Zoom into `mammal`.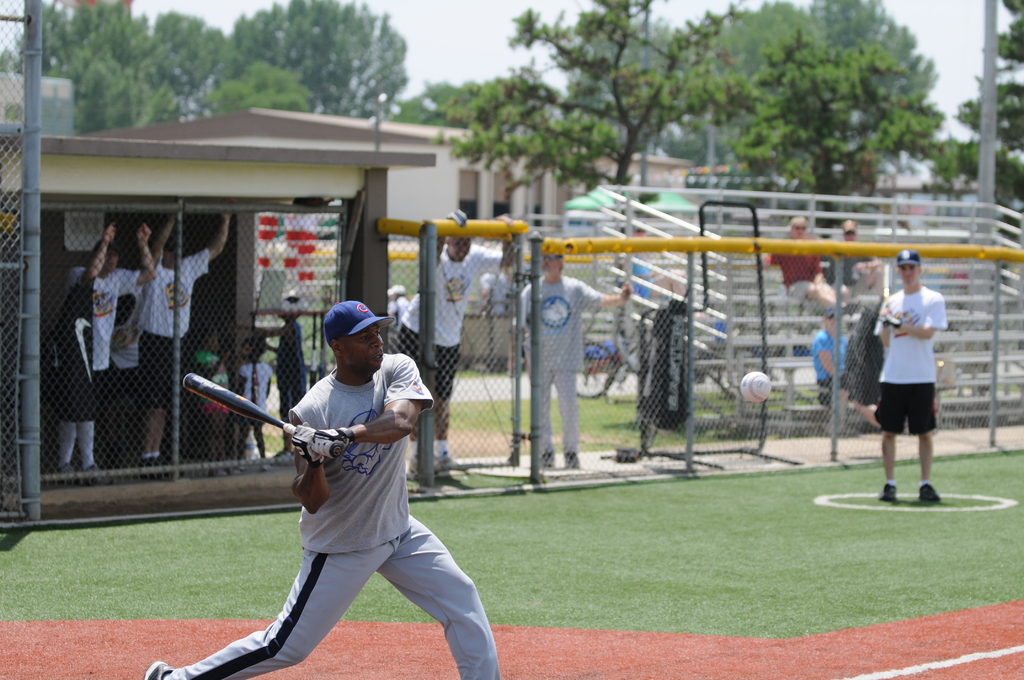
Zoom target: region(828, 219, 887, 302).
